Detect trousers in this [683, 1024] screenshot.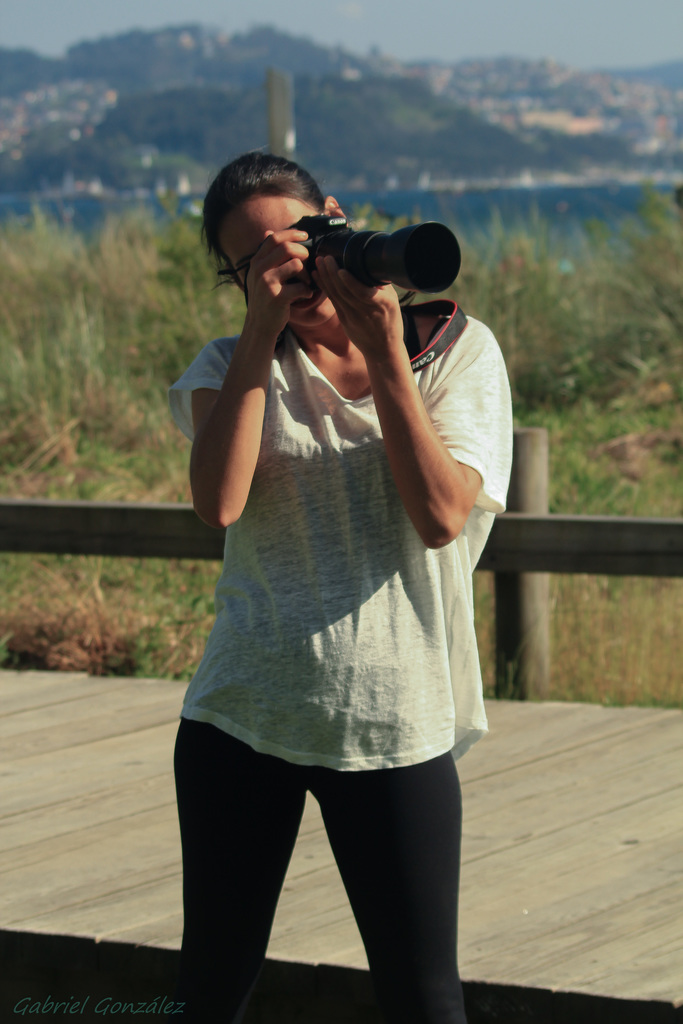
Detection: [left=174, top=714, right=465, bottom=1023].
